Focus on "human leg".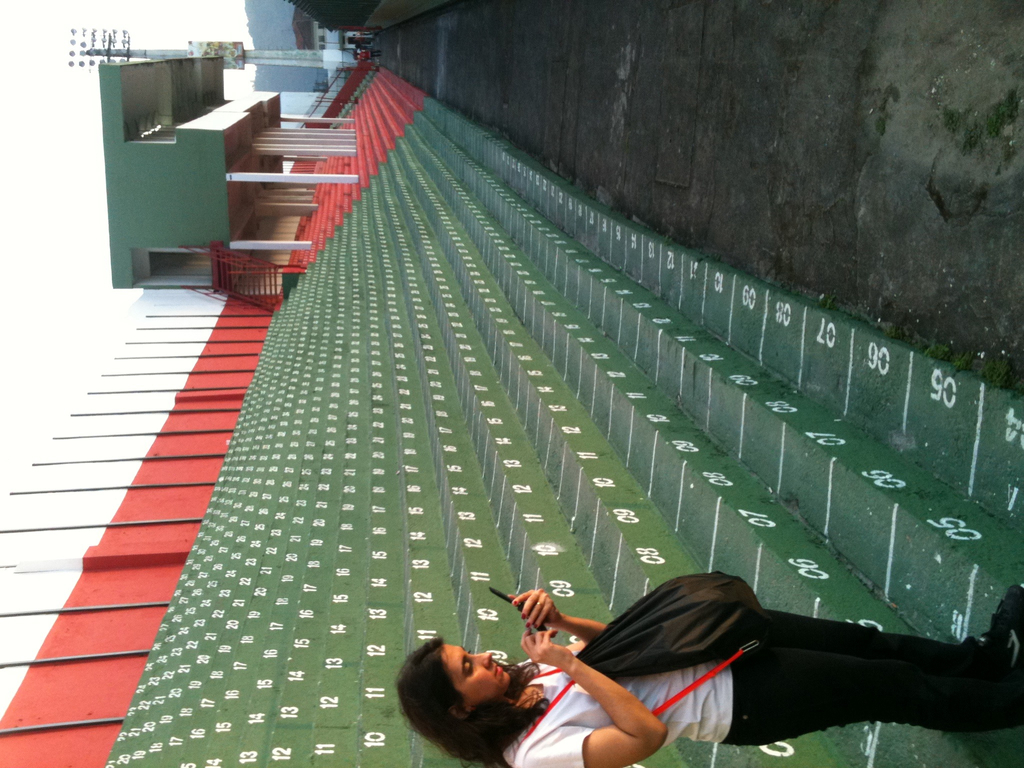
Focused at box(717, 617, 1023, 750).
